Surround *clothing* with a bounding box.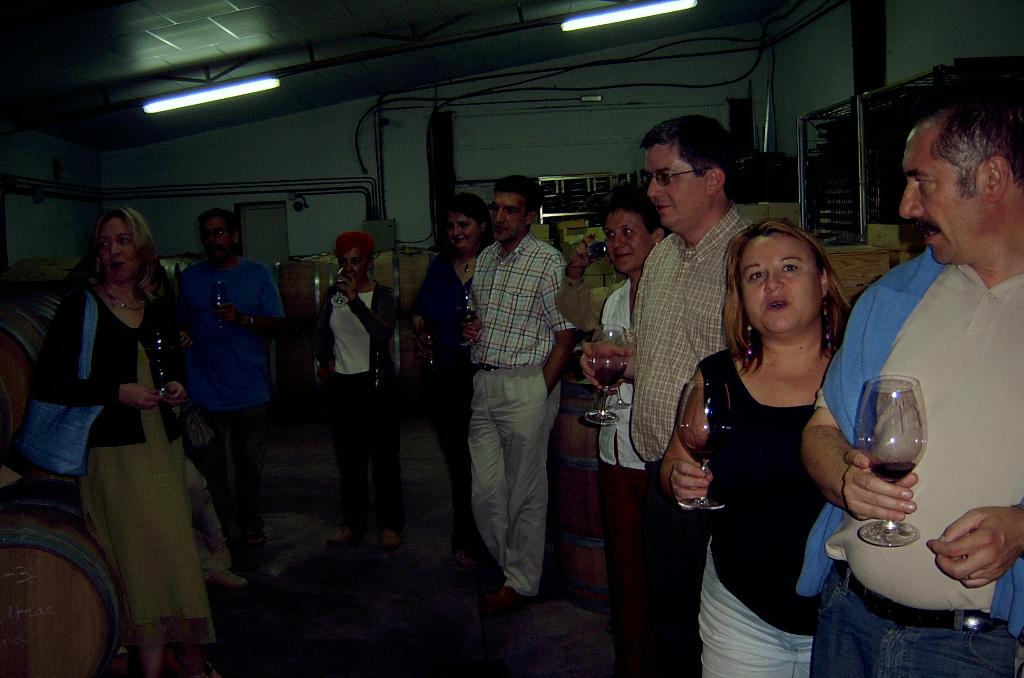
crop(632, 204, 753, 464).
